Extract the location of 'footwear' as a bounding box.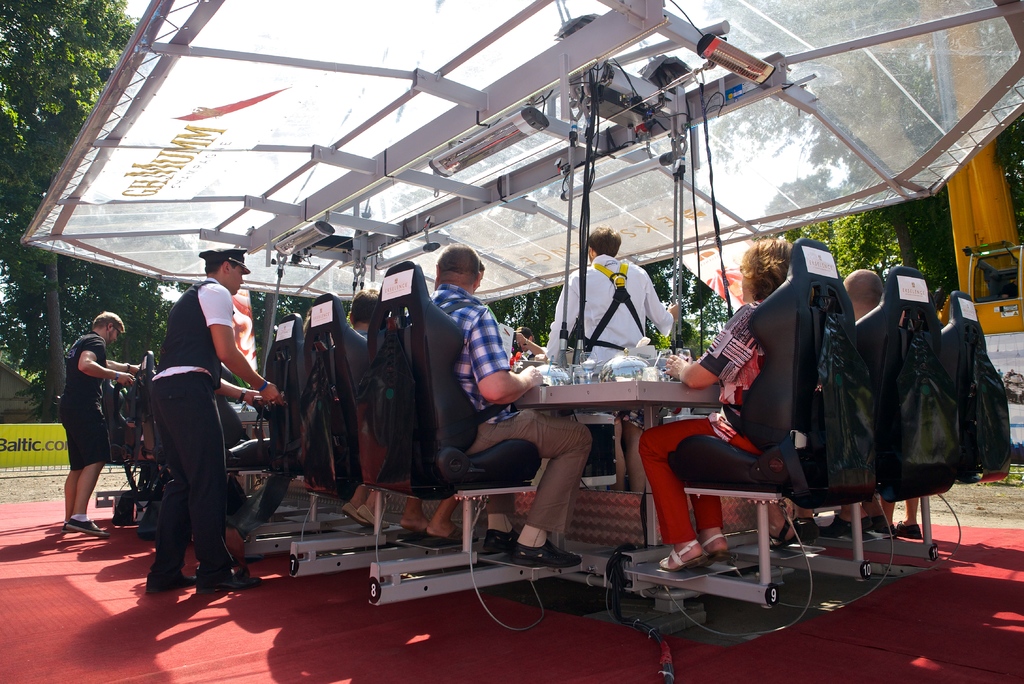
bbox=(420, 526, 456, 552).
